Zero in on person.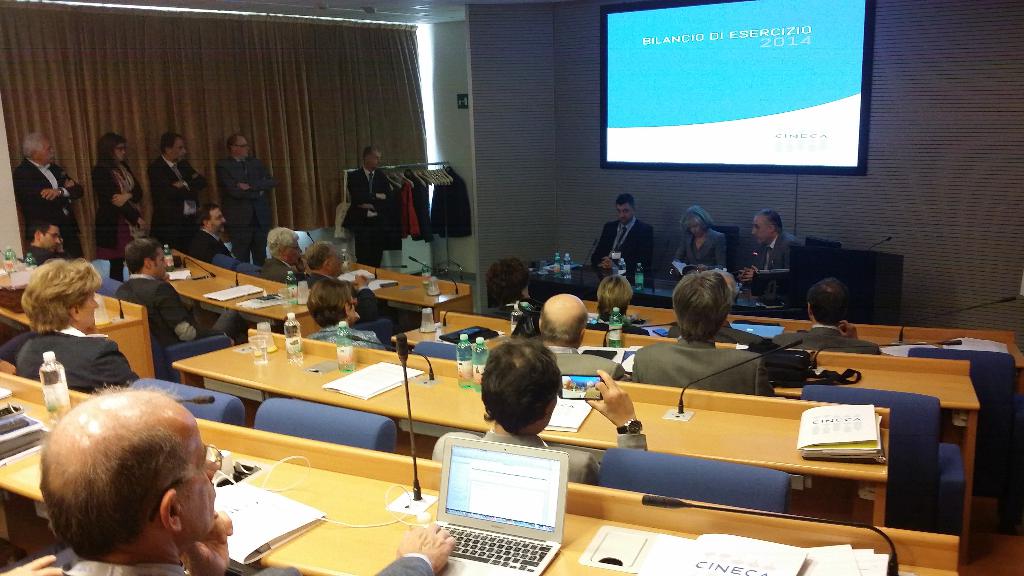
Zeroed in: bbox=[740, 207, 803, 298].
